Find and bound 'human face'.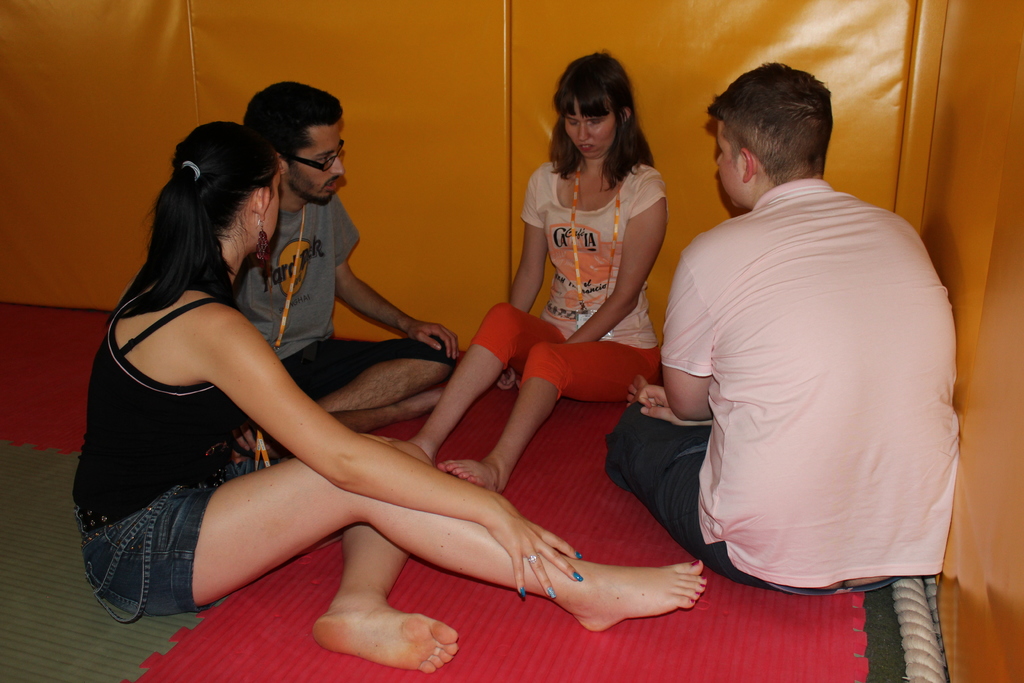
Bound: [286,118,346,203].
